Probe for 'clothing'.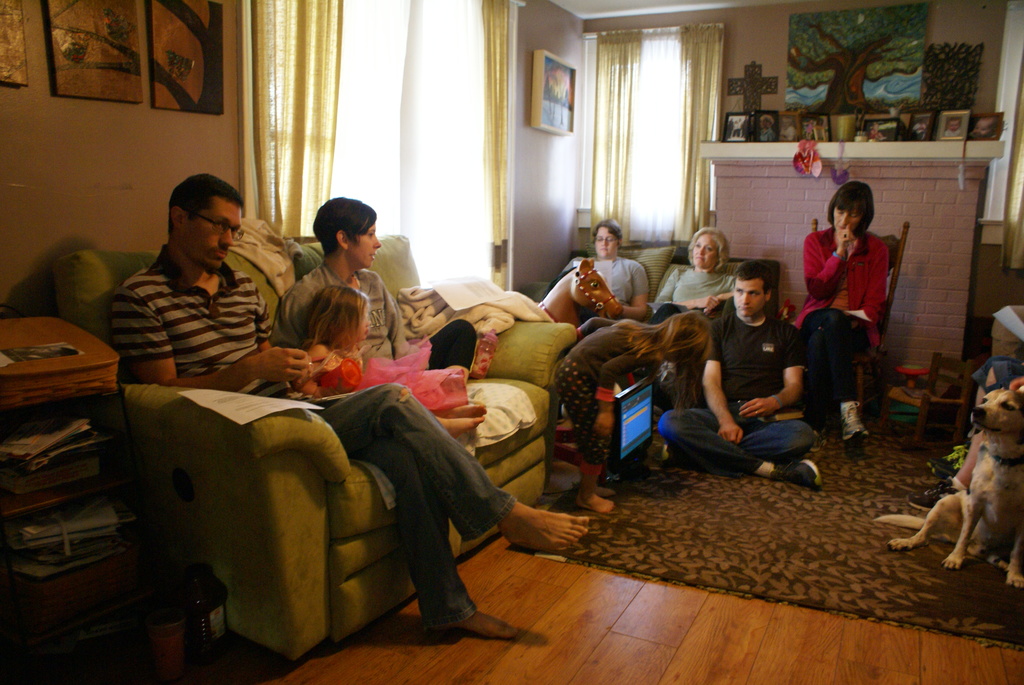
Probe result: rect(971, 355, 1023, 393).
